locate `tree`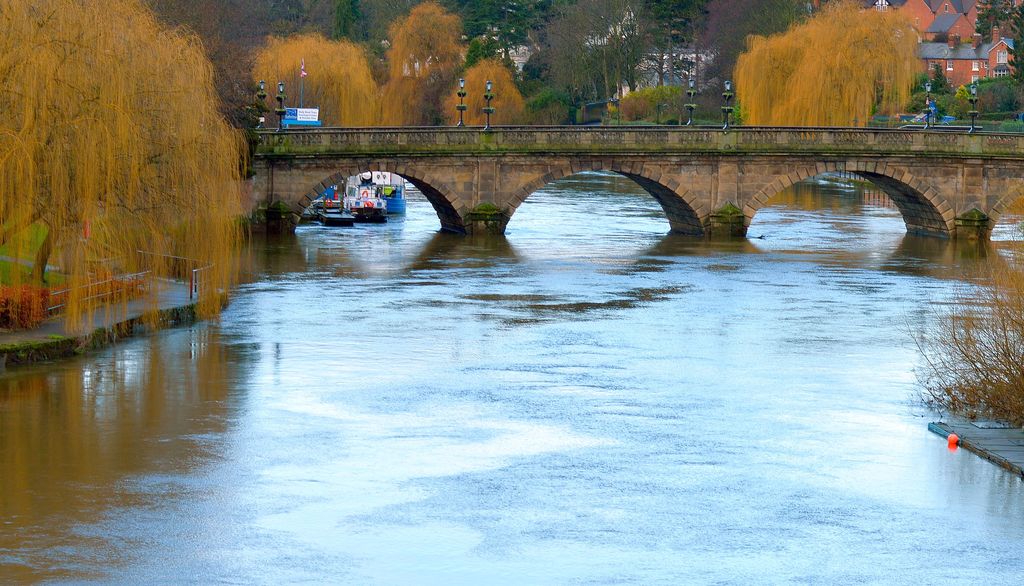
247,31,379,129
